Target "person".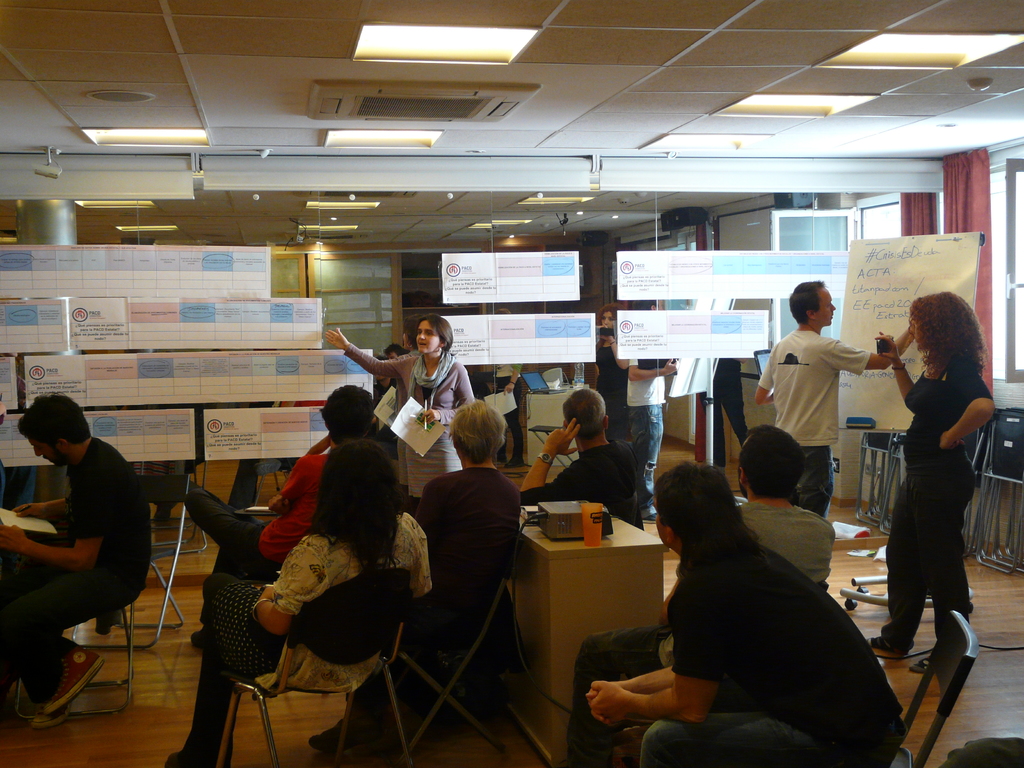
Target region: (0,388,152,734).
